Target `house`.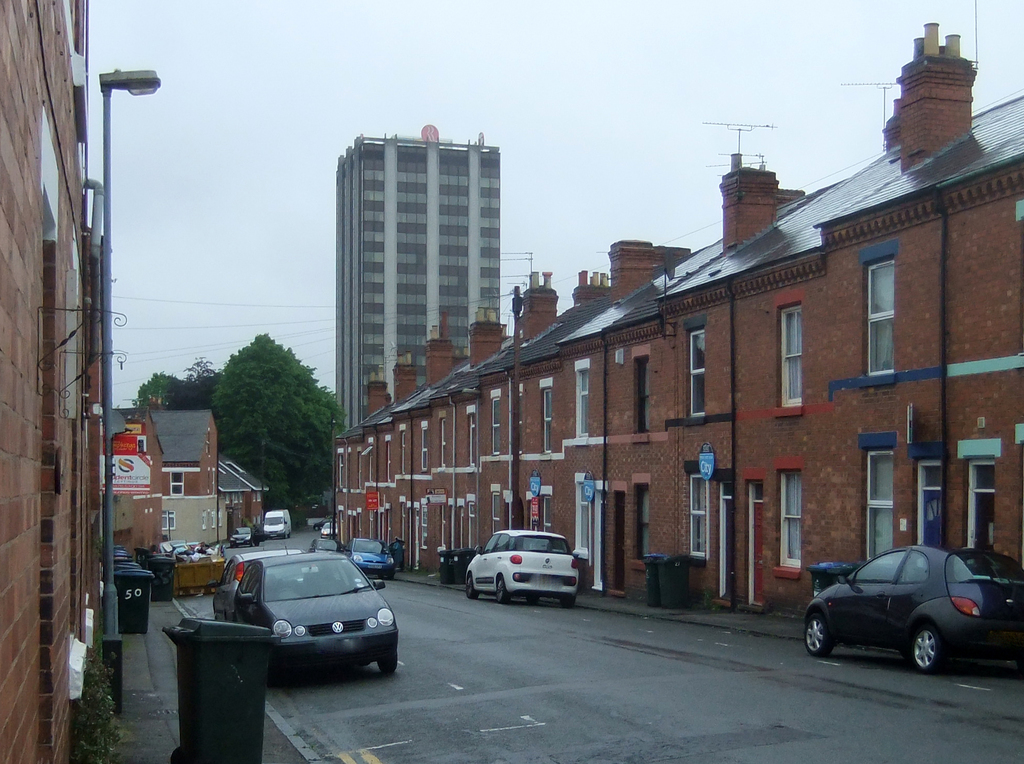
Target region: Rect(219, 454, 270, 539).
